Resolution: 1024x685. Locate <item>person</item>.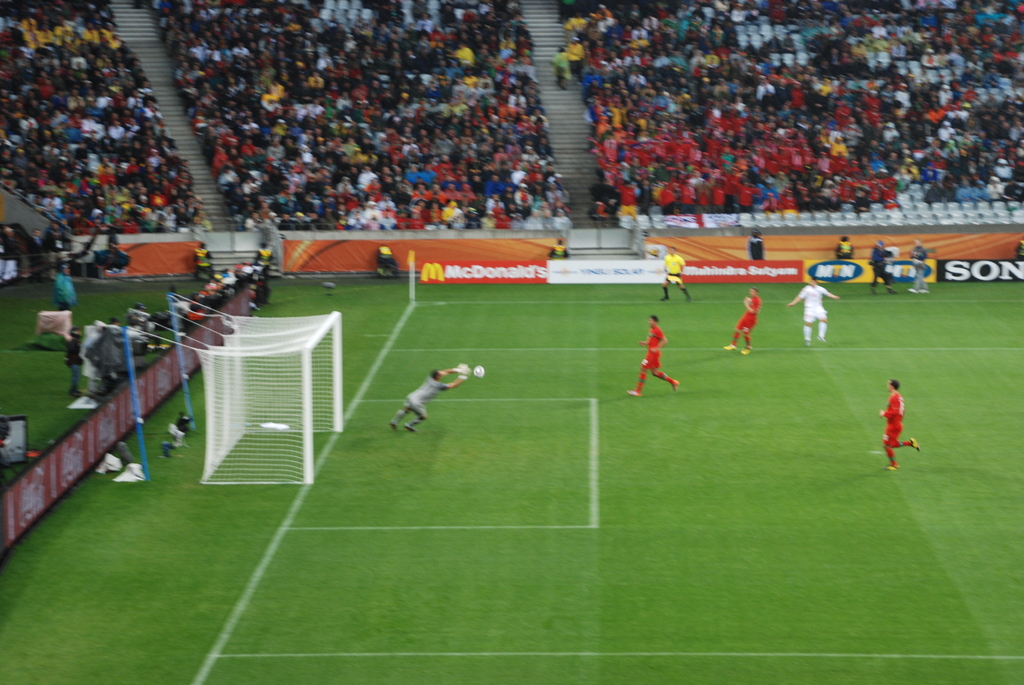
crop(253, 251, 271, 272).
